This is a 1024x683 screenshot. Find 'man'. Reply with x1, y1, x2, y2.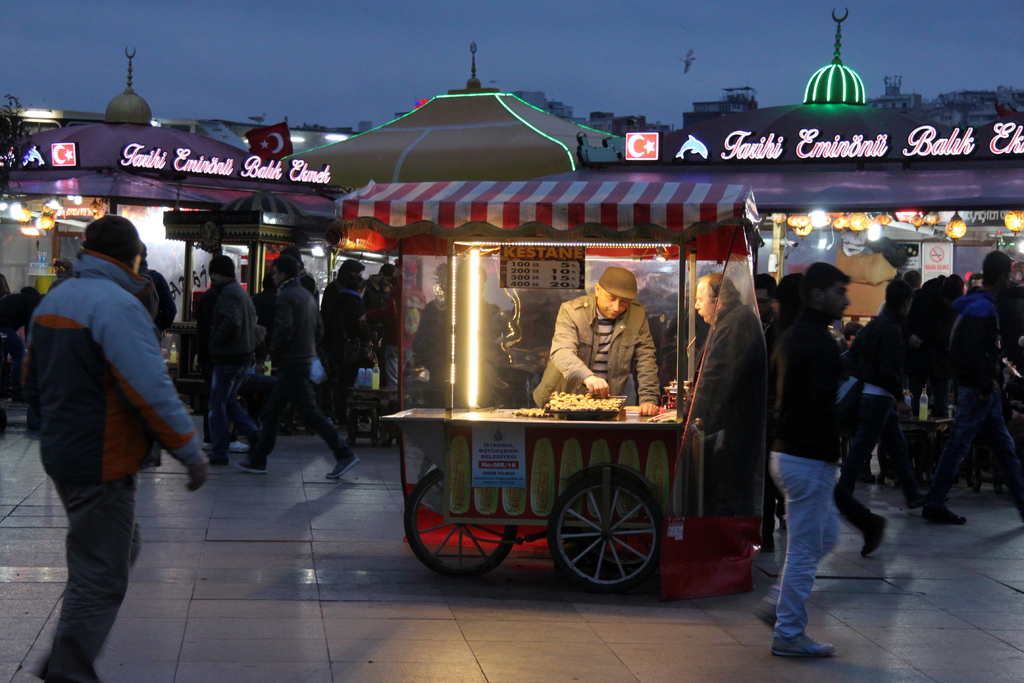
244, 248, 355, 479.
